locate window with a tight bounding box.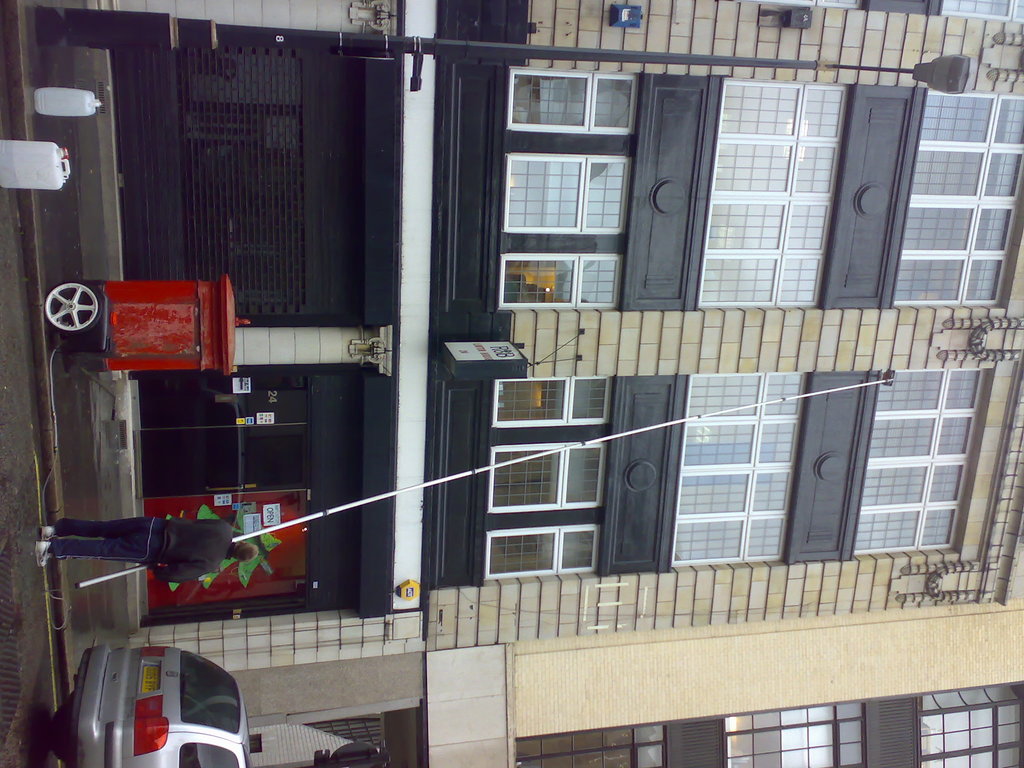
[488, 440, 607, 518].
